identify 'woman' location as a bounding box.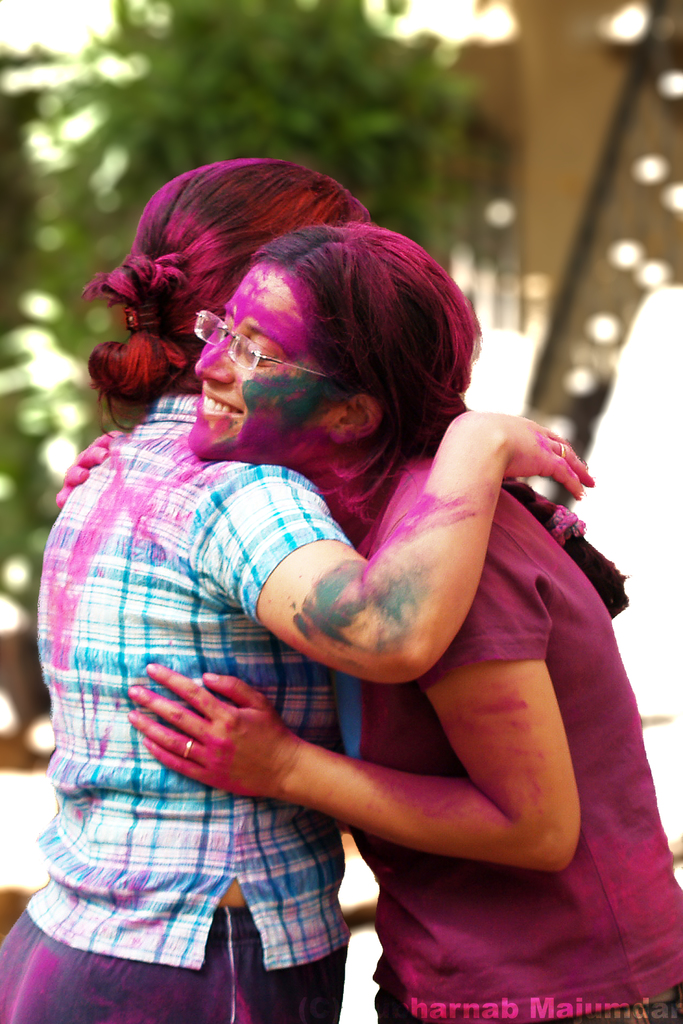
select_region(54, 221, 682, 1023).
